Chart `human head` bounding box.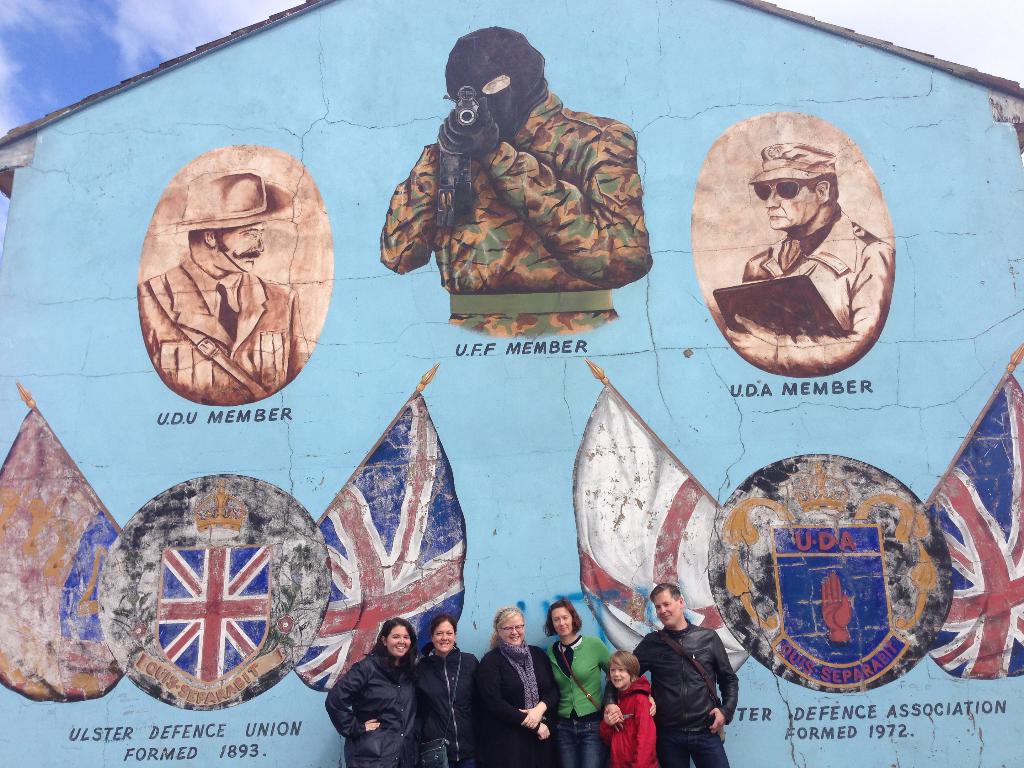
Charted: (608, 648, 638, 691).
